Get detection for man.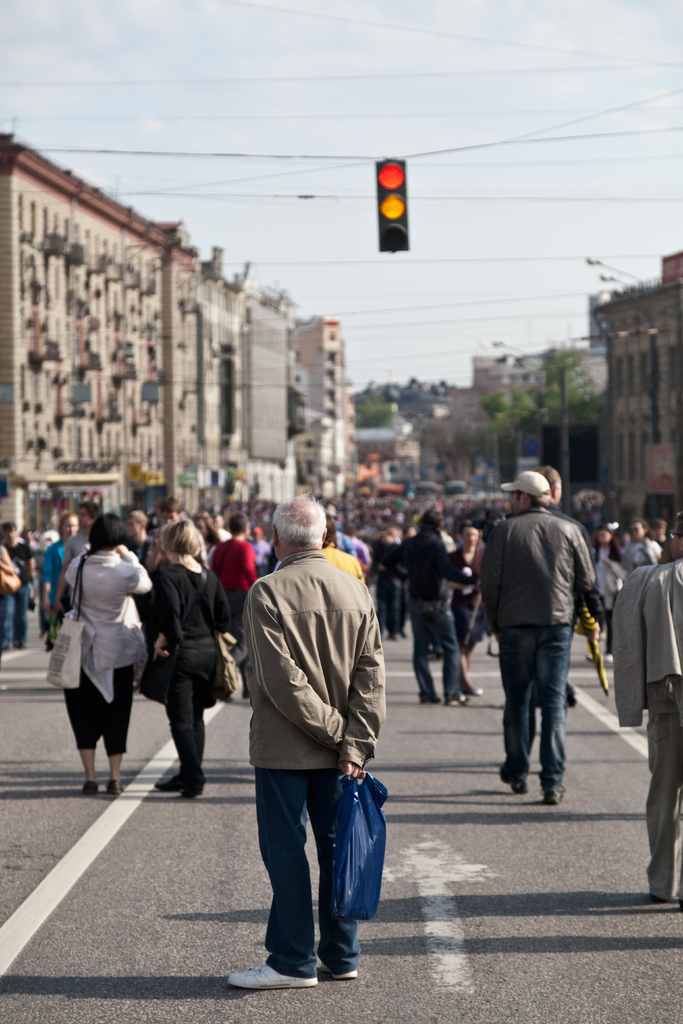
Detection: box(0, 520, 38, 659).
